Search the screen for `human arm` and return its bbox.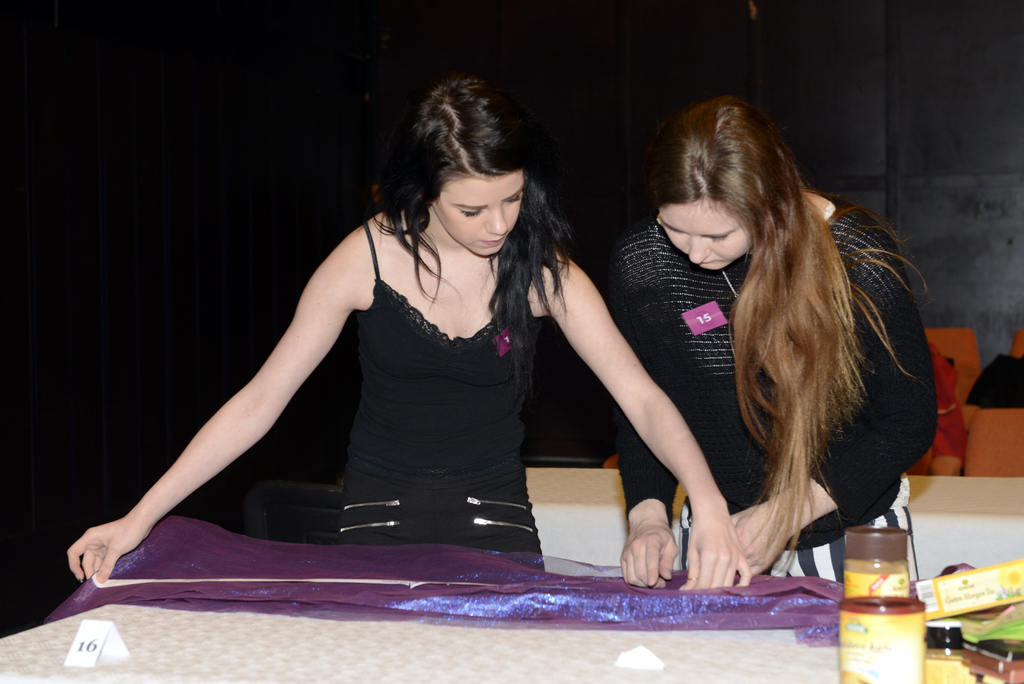
Found: (598, 248, 687, 585).
